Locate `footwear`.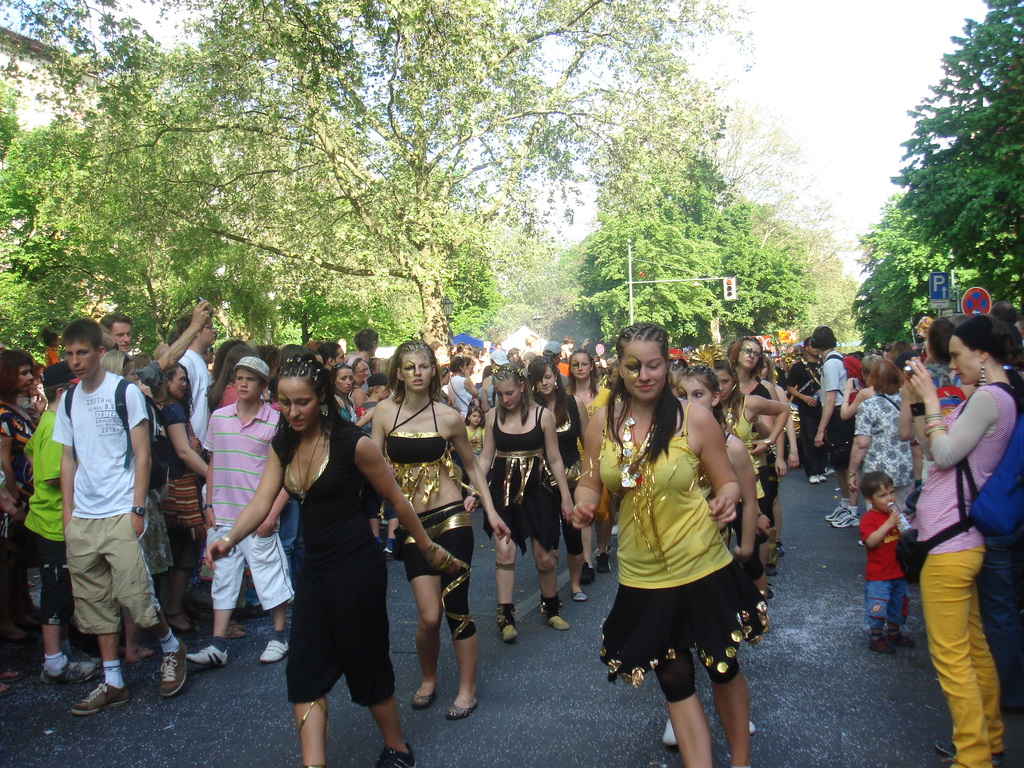
Bounding box: 545, 611, 572, 633.
